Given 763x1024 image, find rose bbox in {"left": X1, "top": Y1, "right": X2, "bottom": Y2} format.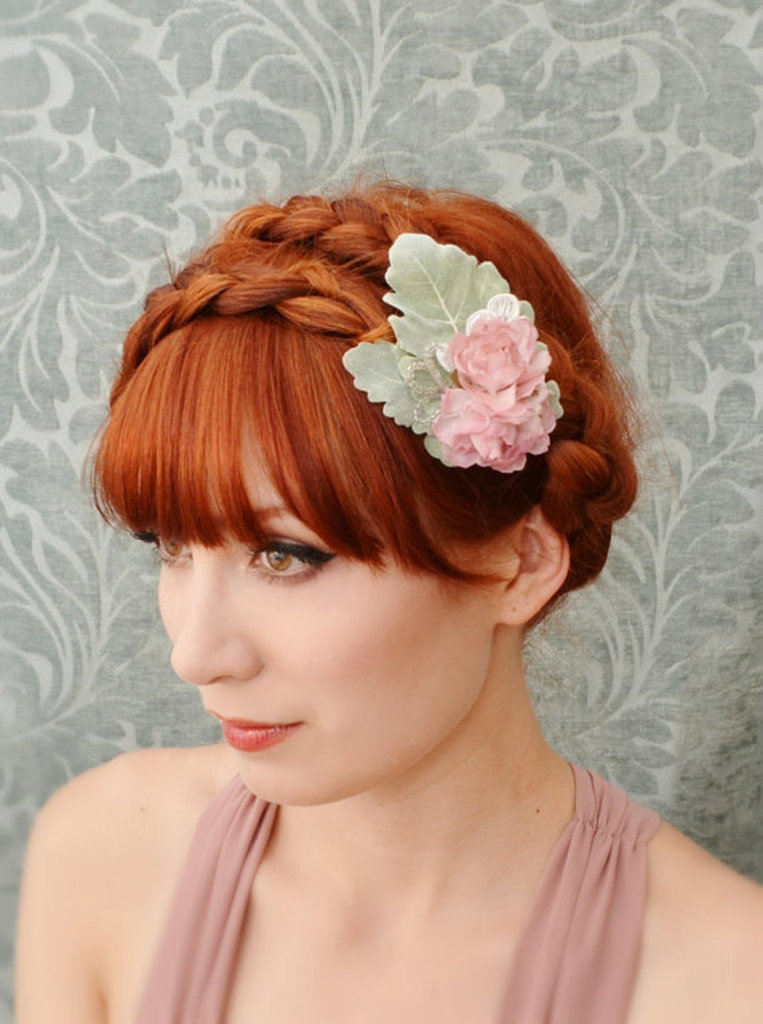
{"left": 432, "top": 387, "right": 556, "bottom": 477}.
